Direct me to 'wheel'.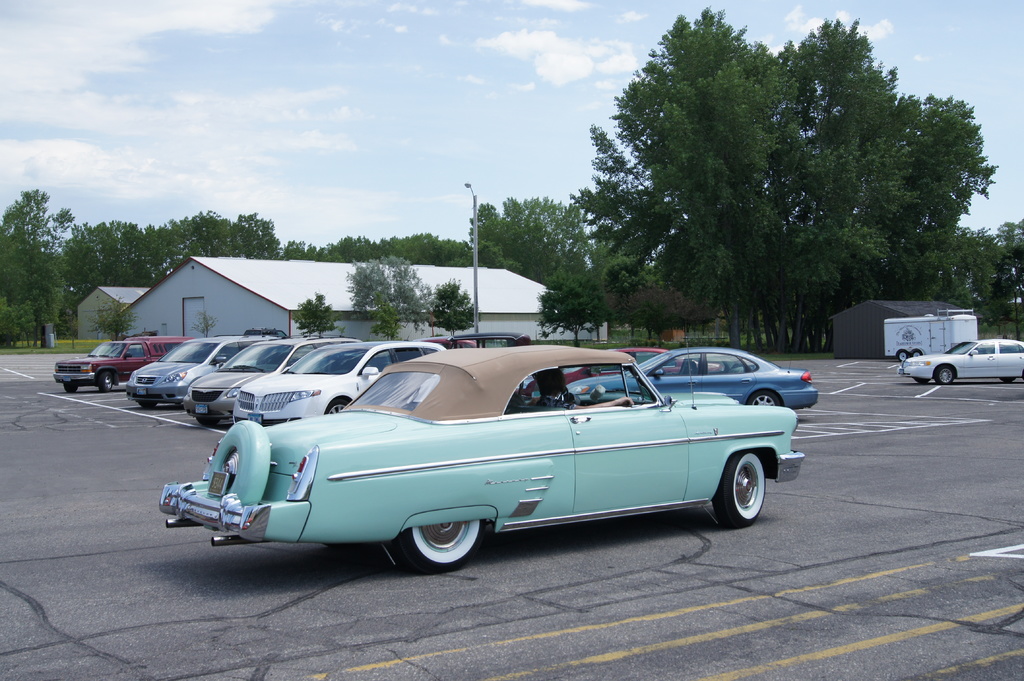
Direction: BBox(908, 349, 924, 357).
